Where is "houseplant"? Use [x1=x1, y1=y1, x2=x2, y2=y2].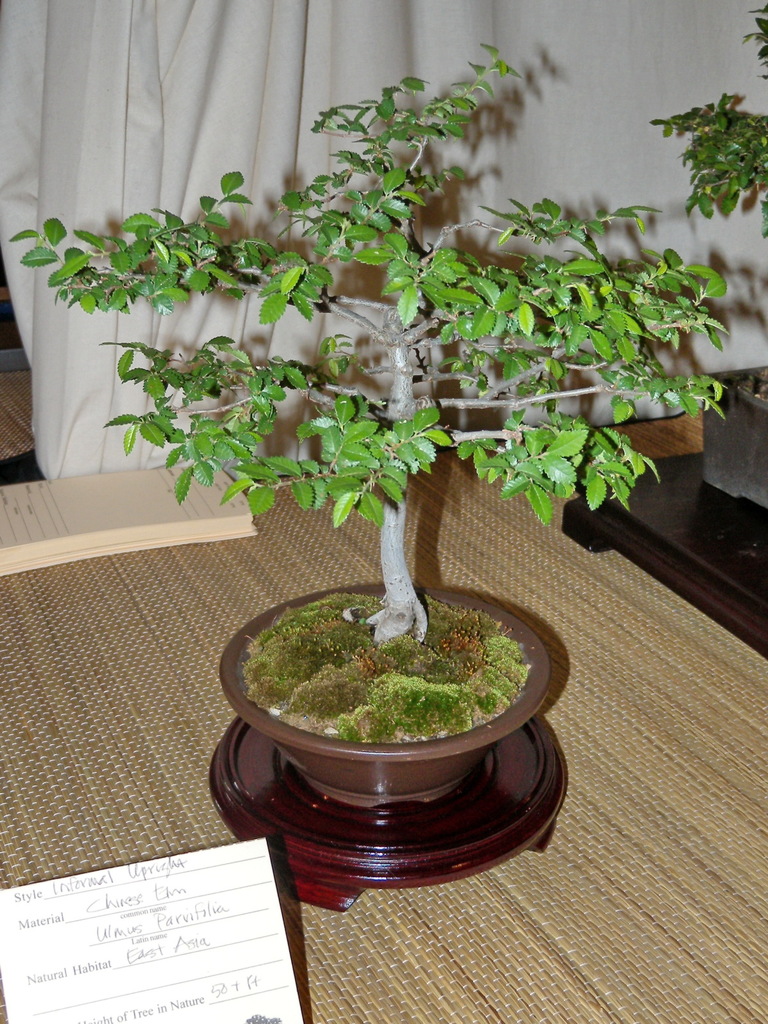
[x1=648, y1=0, x2=767, y2=511].
